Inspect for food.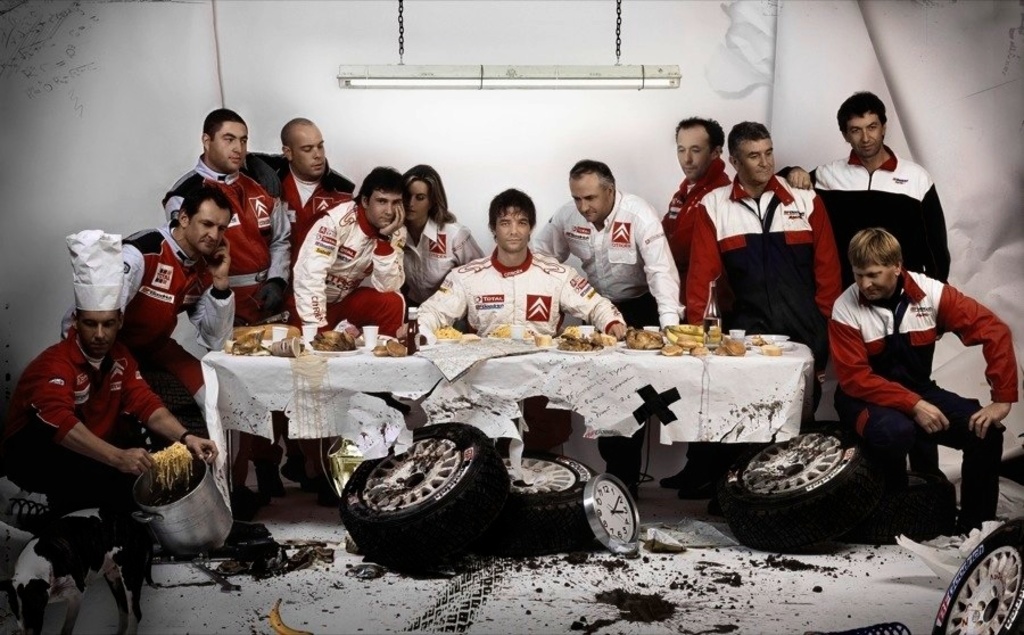
Inspection: 749 333 773 348.
